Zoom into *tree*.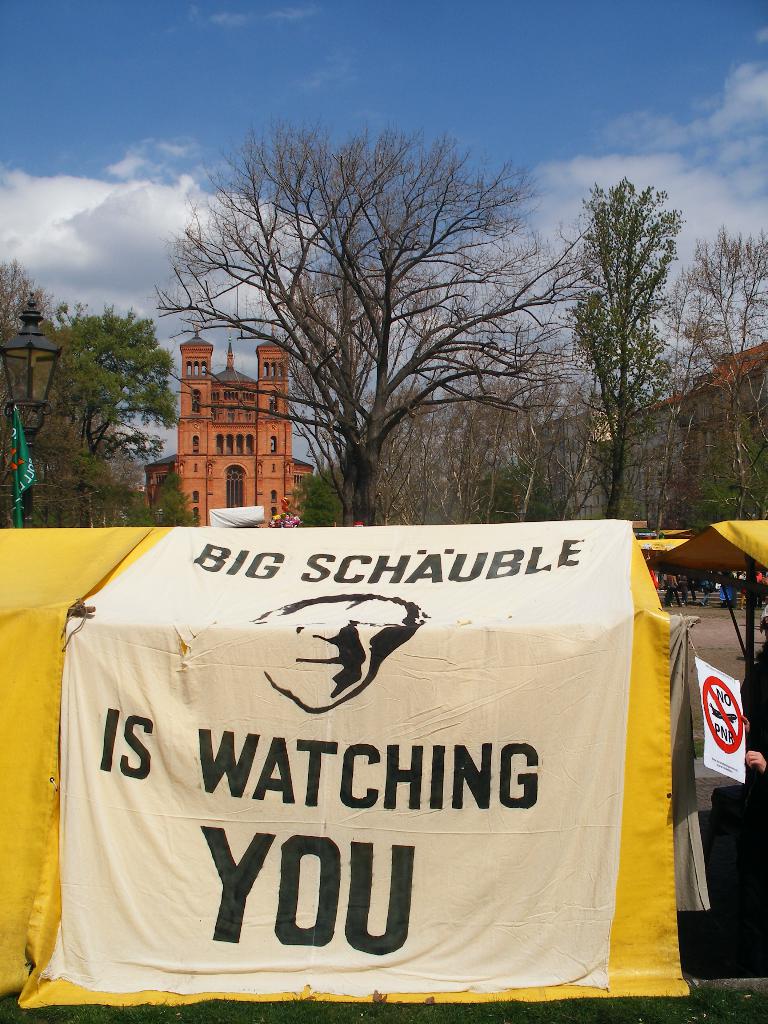
Zoom target: box(668, 225, 767, 527).
